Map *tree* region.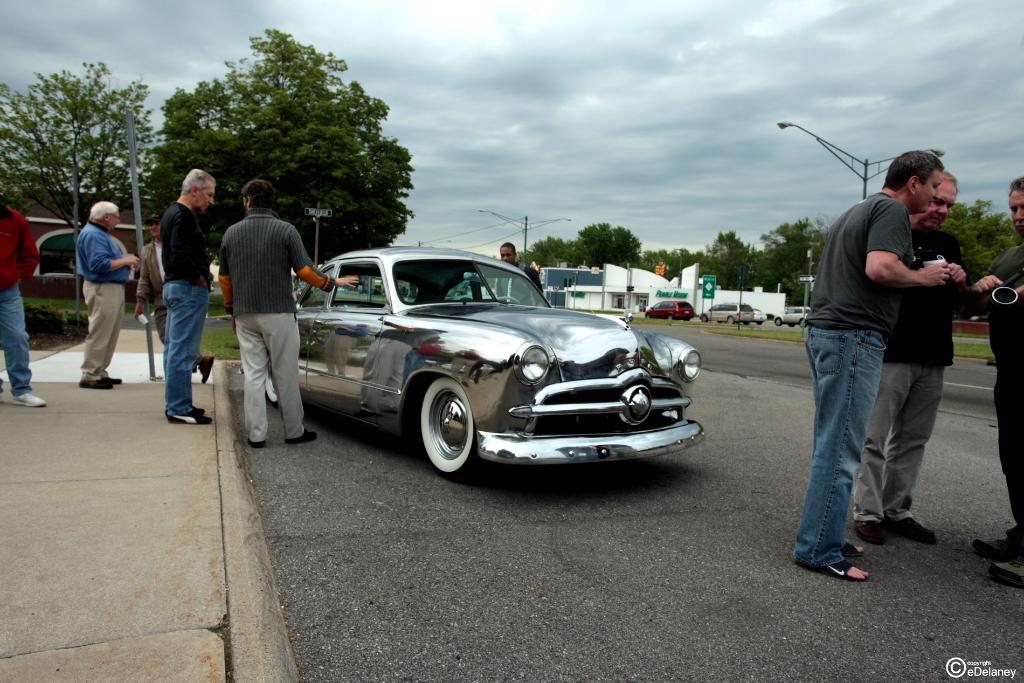
Mapped to Rect(669, 254, 707, 271).
